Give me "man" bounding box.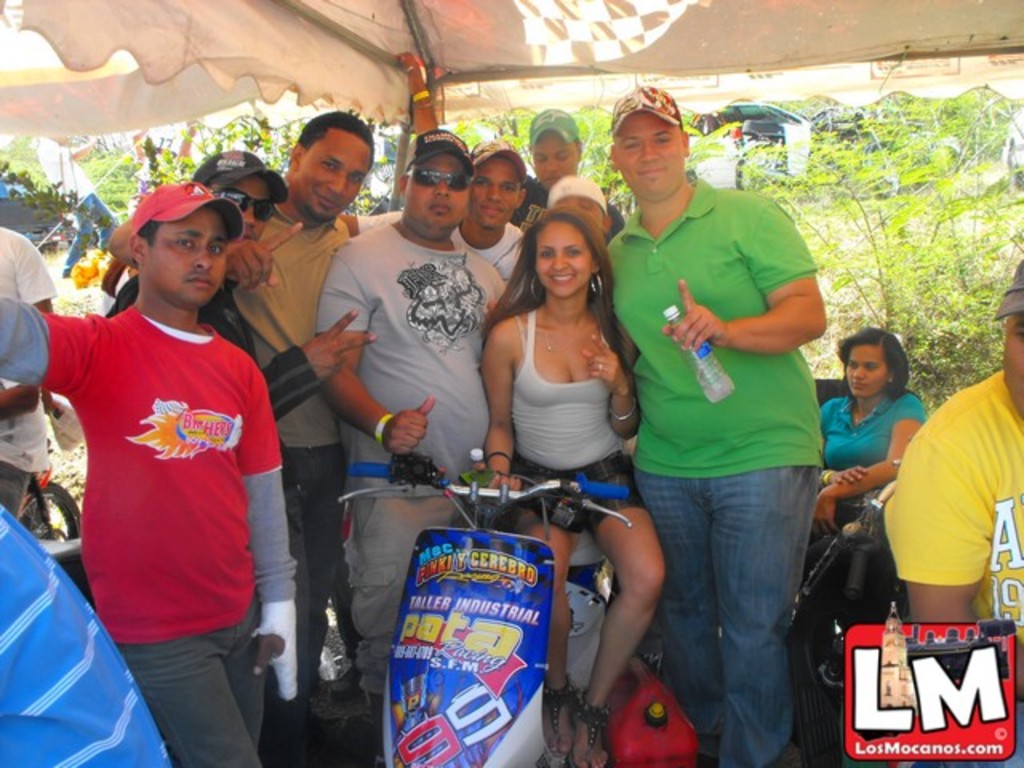
<region>515, 101, 626, 240</region>.
